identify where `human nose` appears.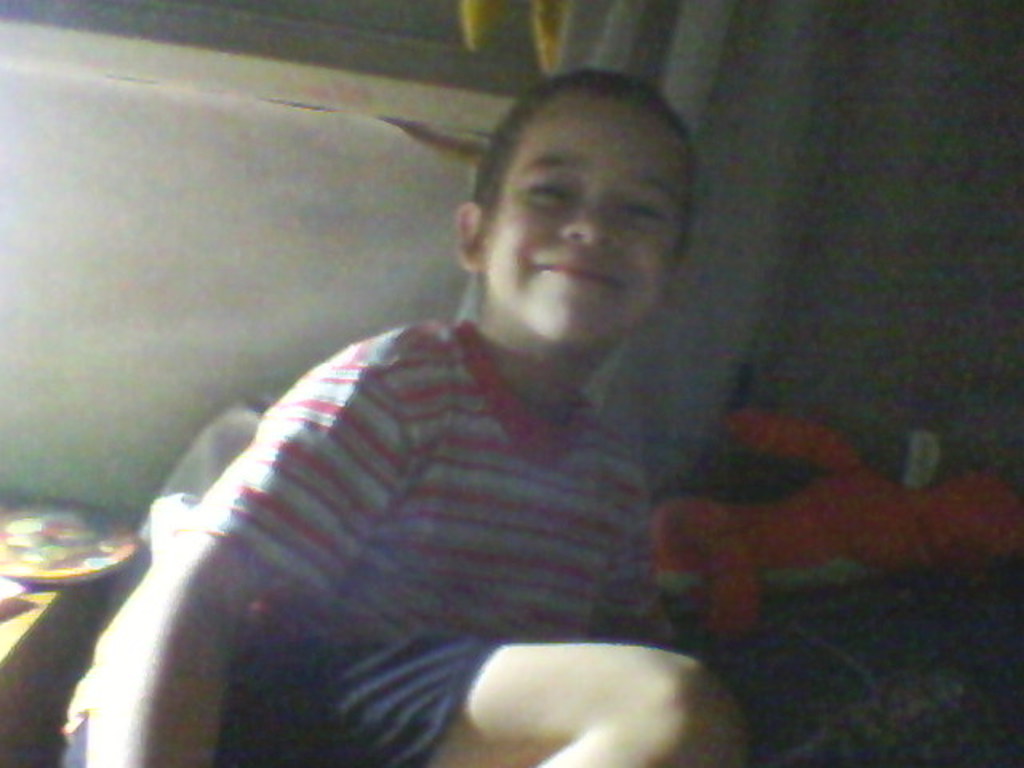
Appears at (562,202,619,248).
